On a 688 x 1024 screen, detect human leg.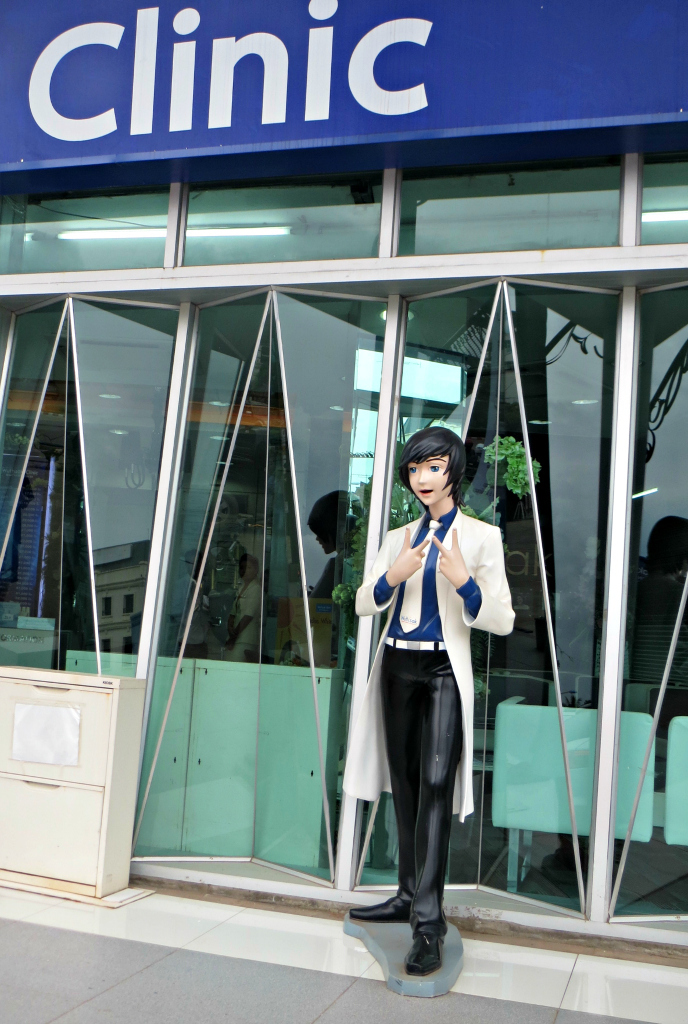
350,634,464,966.
